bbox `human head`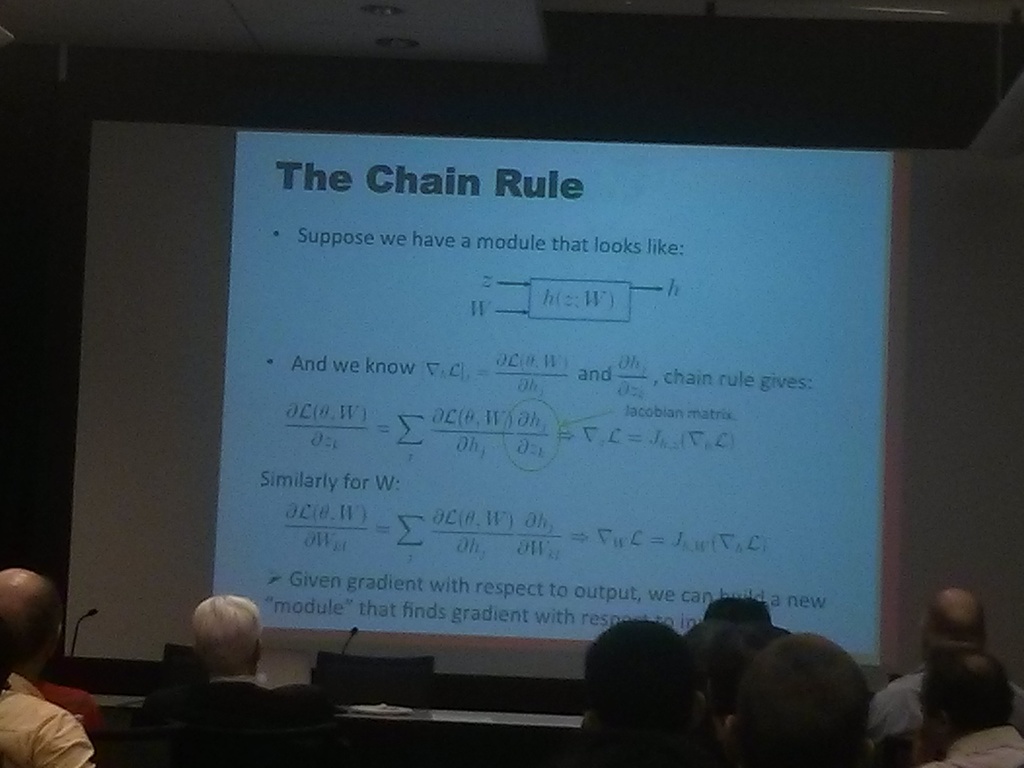
crop(924, 586, 984, 660)
